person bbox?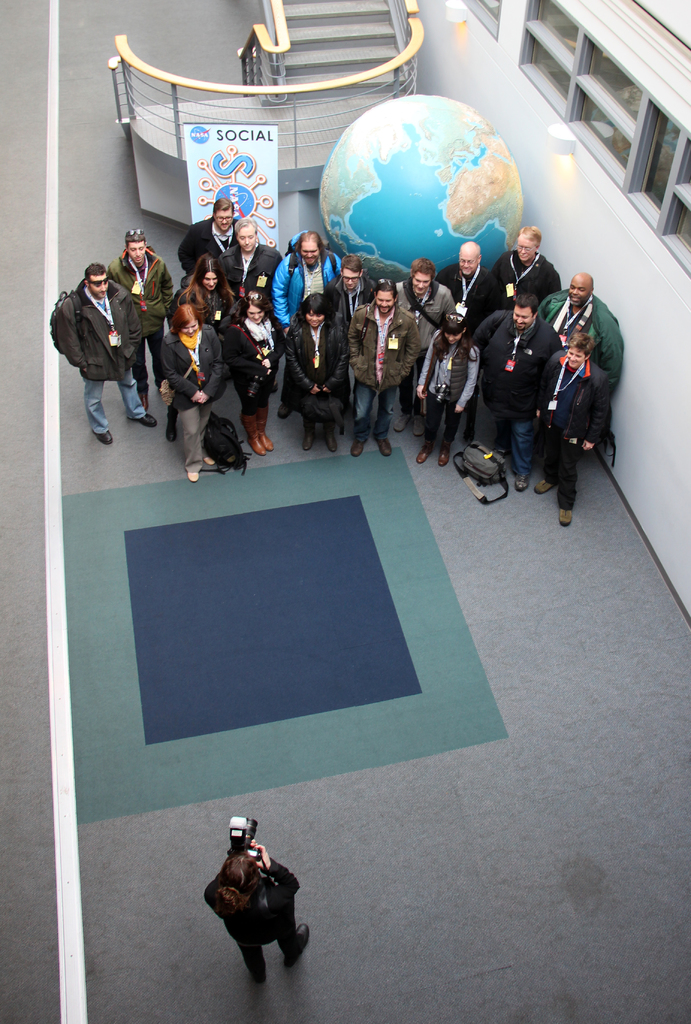
<region>165, 294, 229, 475</region>
